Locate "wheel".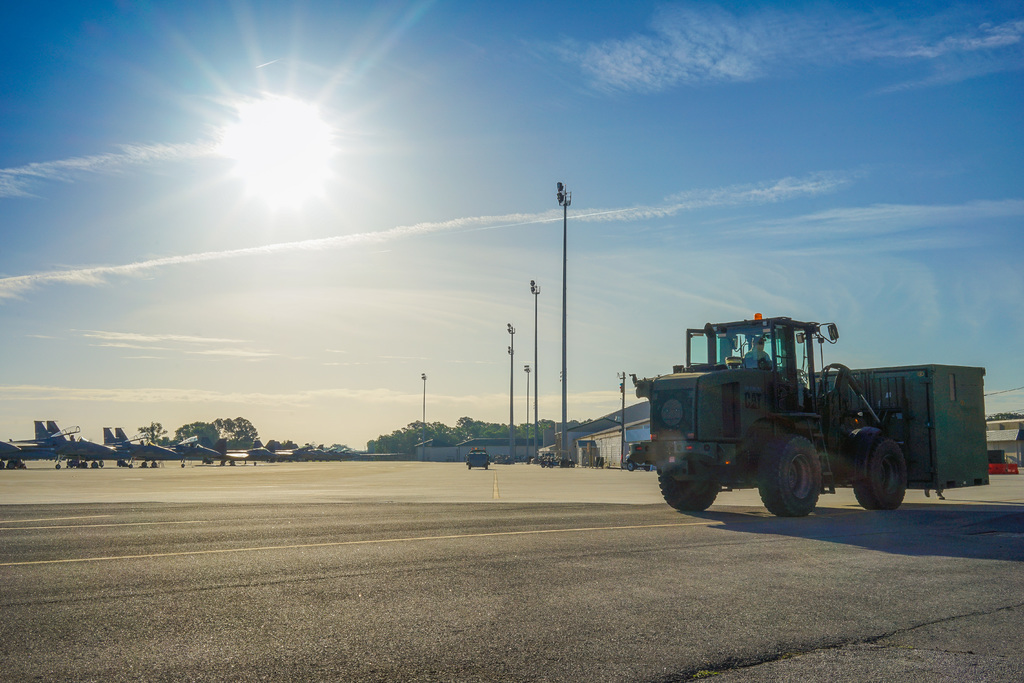
Bounding box: 644, 463, 651, 471.
